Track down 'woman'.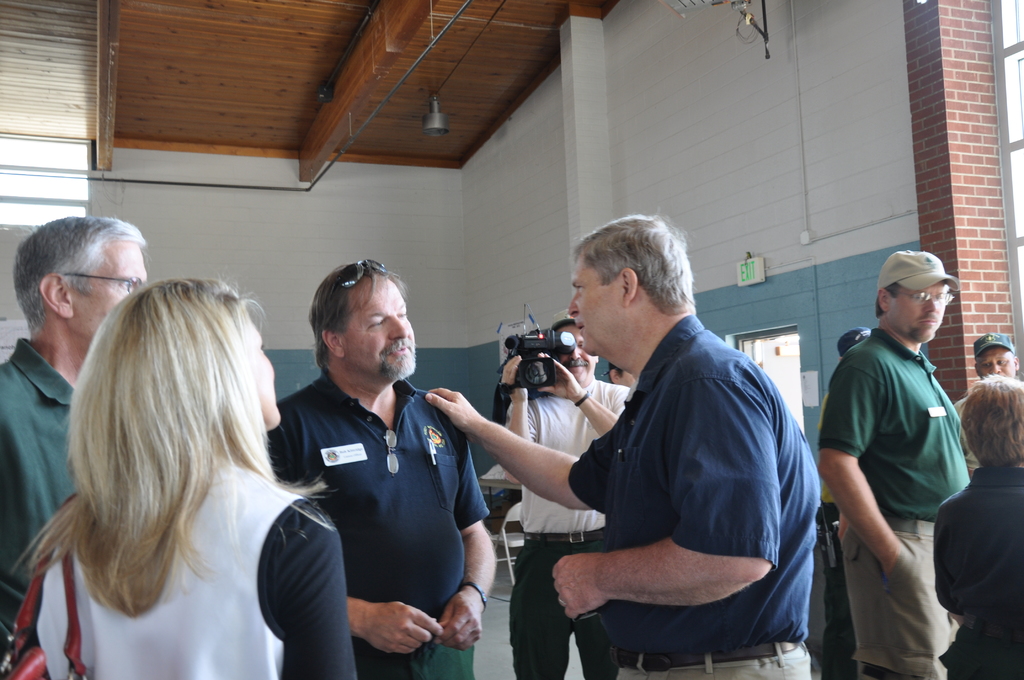
Tracked to x1=934, y1=374, x2=1023, y2=679.
